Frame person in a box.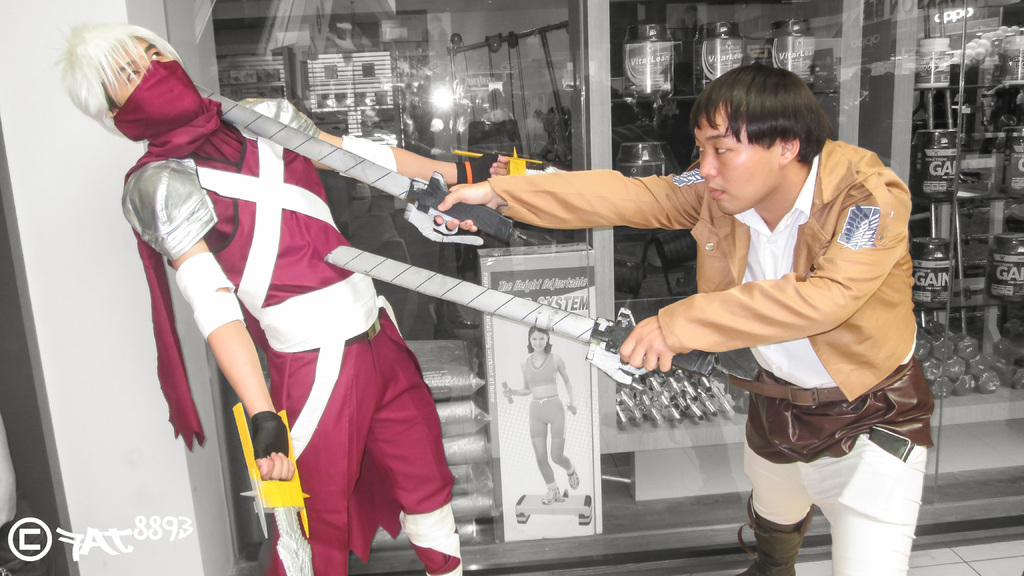
{"left": 40, "top": 13, "right": 517, "bottom": 575}.
